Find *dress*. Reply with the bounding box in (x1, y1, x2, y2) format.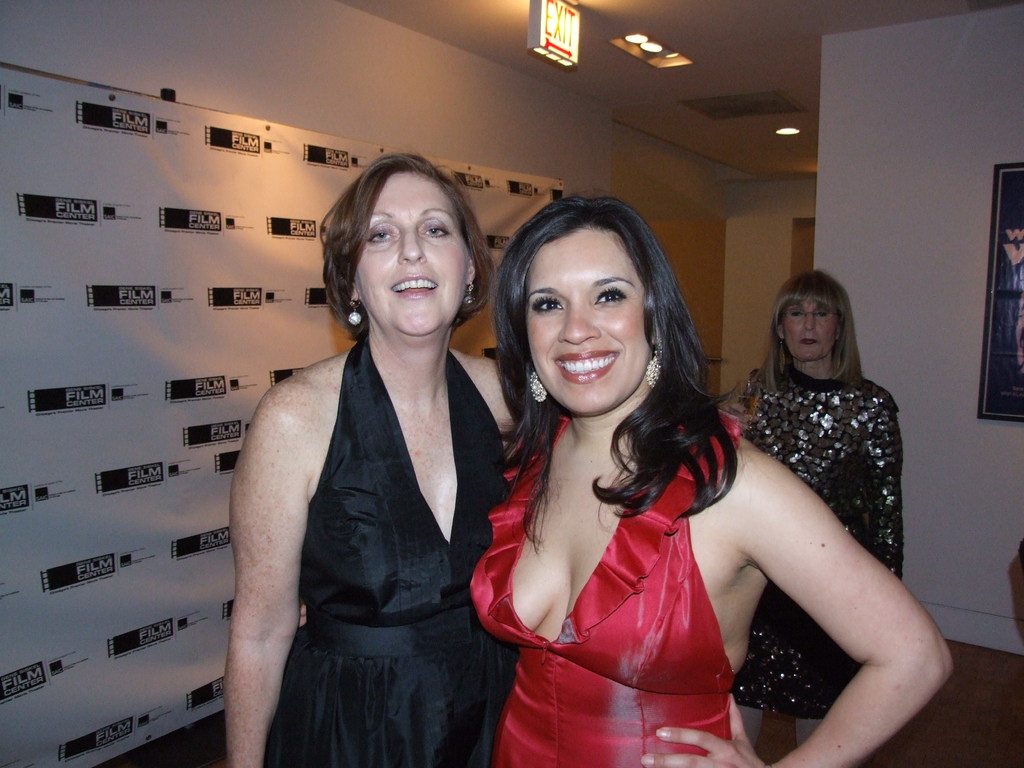
(737, 377, 902, 716).
